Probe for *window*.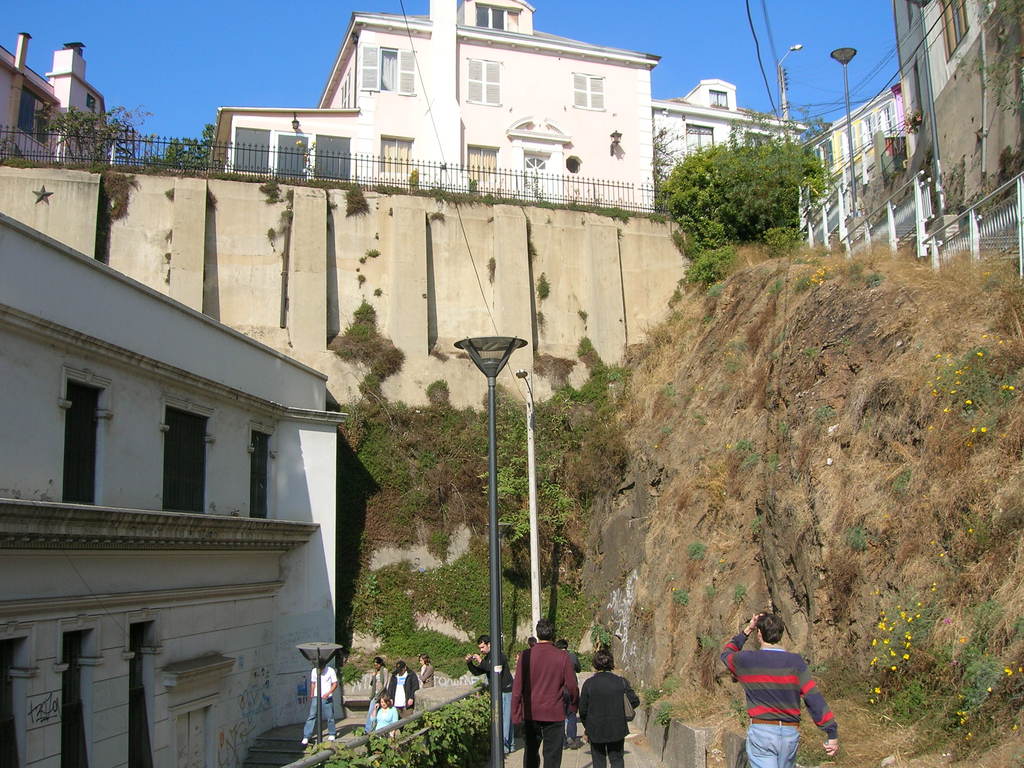
Probe result: left=812, top=137, right=837, bottom=177.
